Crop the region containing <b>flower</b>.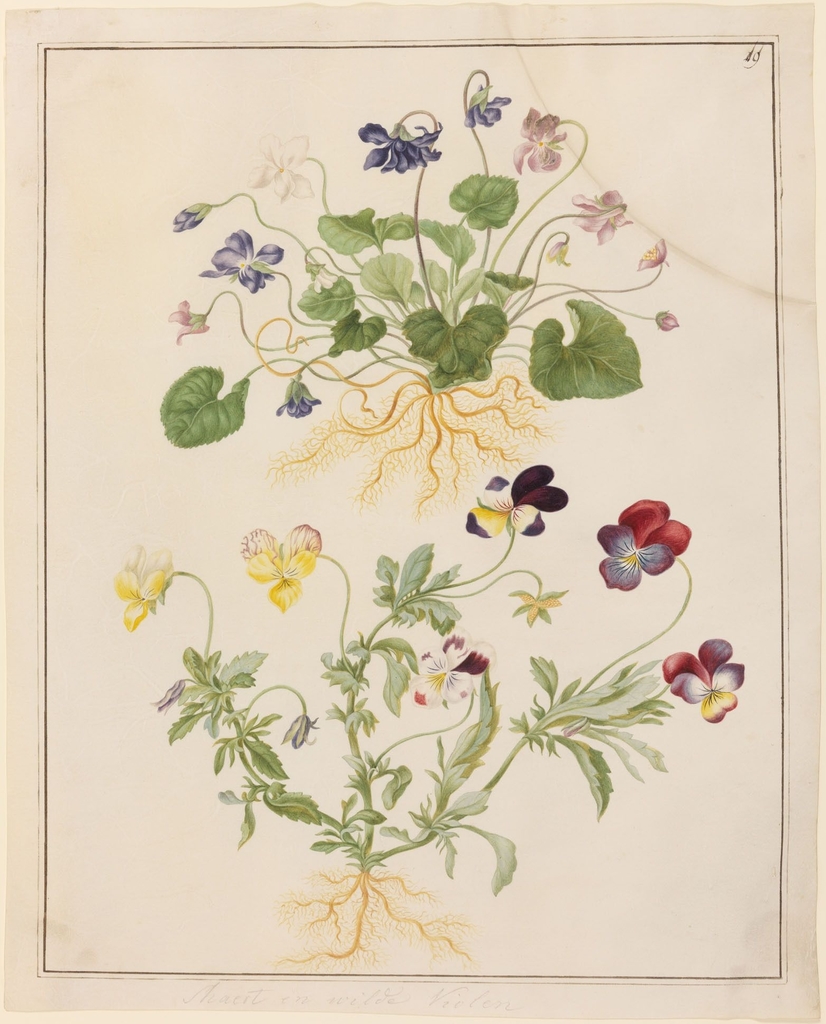
Crop region: (left=277, top=376, right=318, bottom=417).
